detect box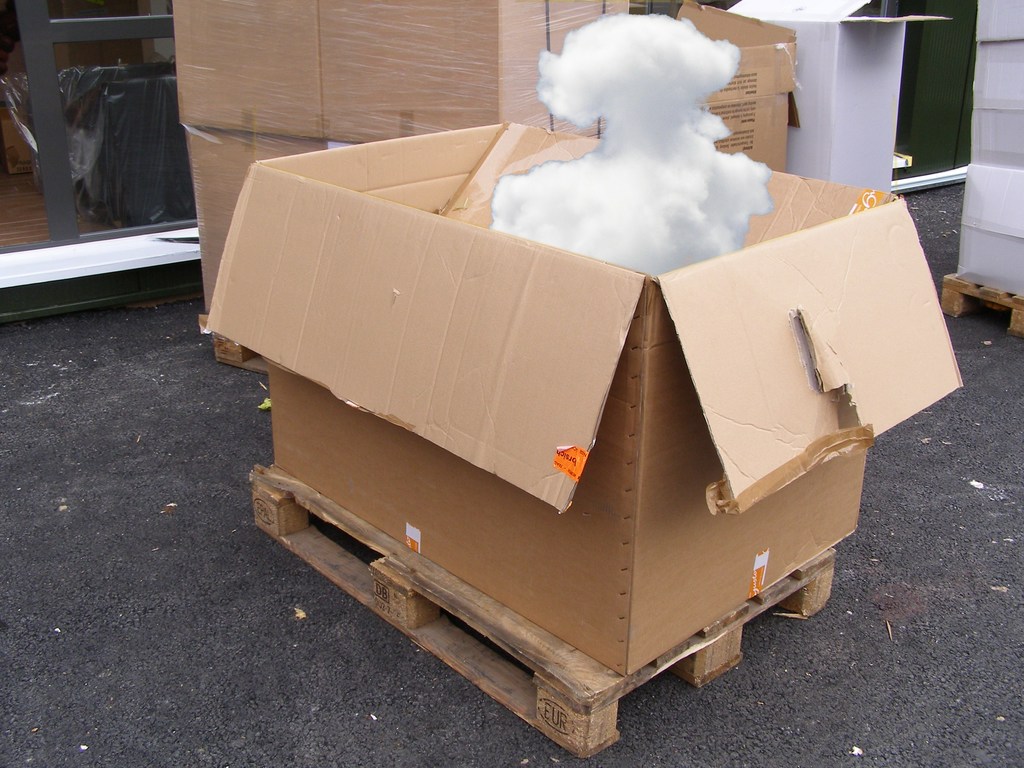
[964, 0, 1023, 286]
